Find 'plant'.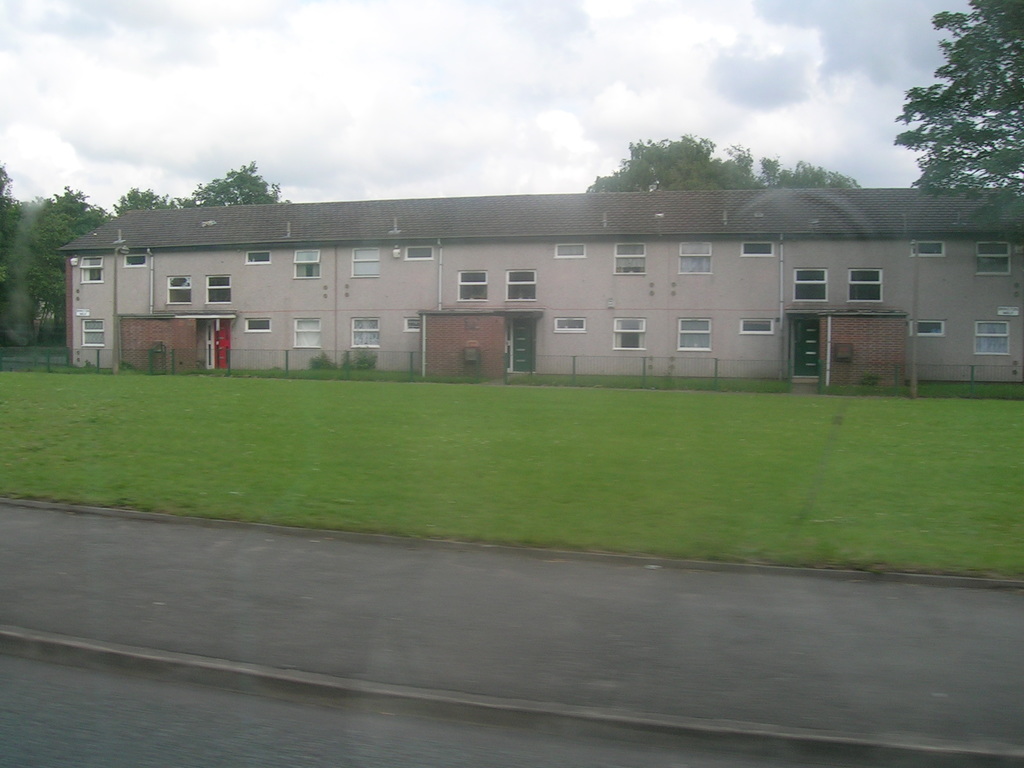
bbox=(116, 358, 135, 373).
